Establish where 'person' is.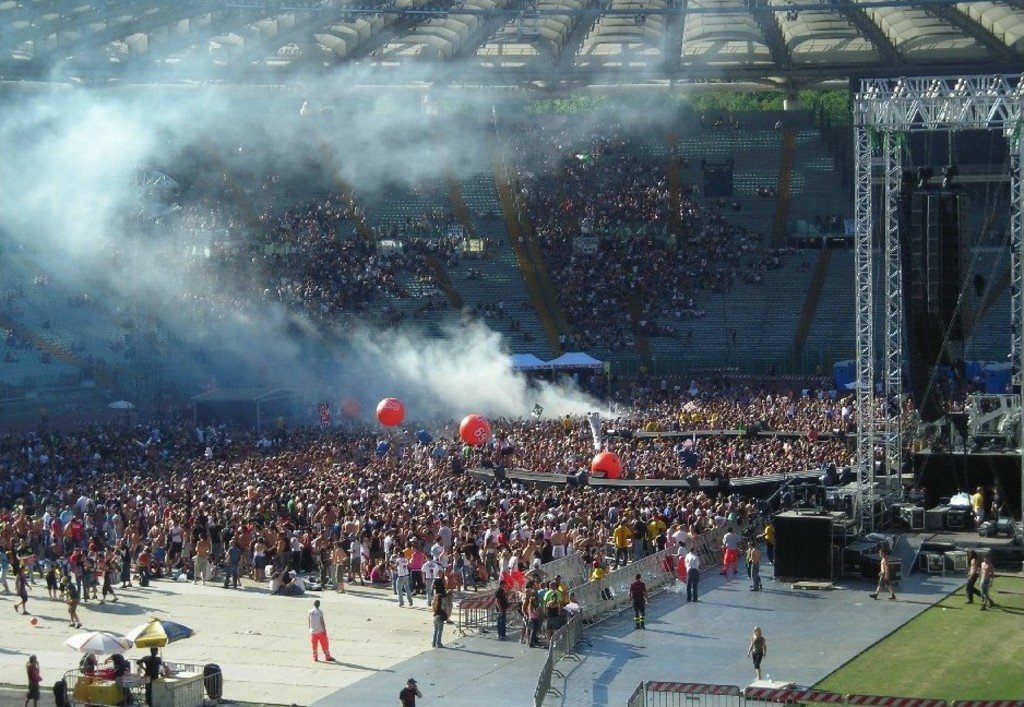
Established at 430/587/452/645.
